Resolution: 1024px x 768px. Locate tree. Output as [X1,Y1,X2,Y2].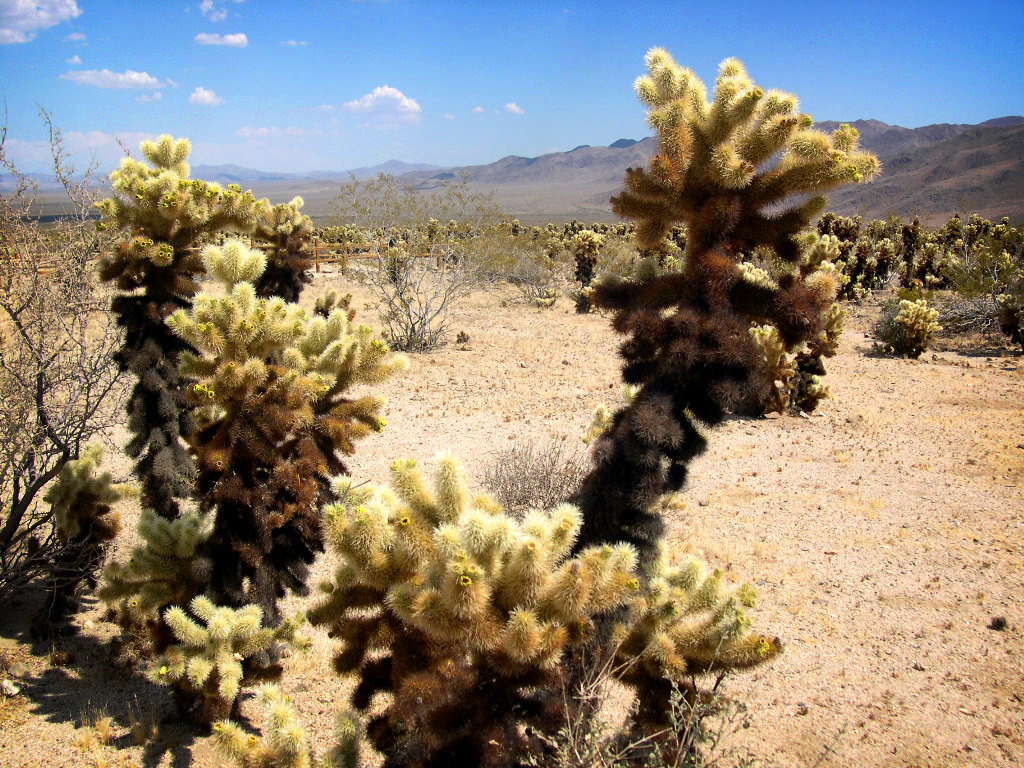
[80,136,422,717].
